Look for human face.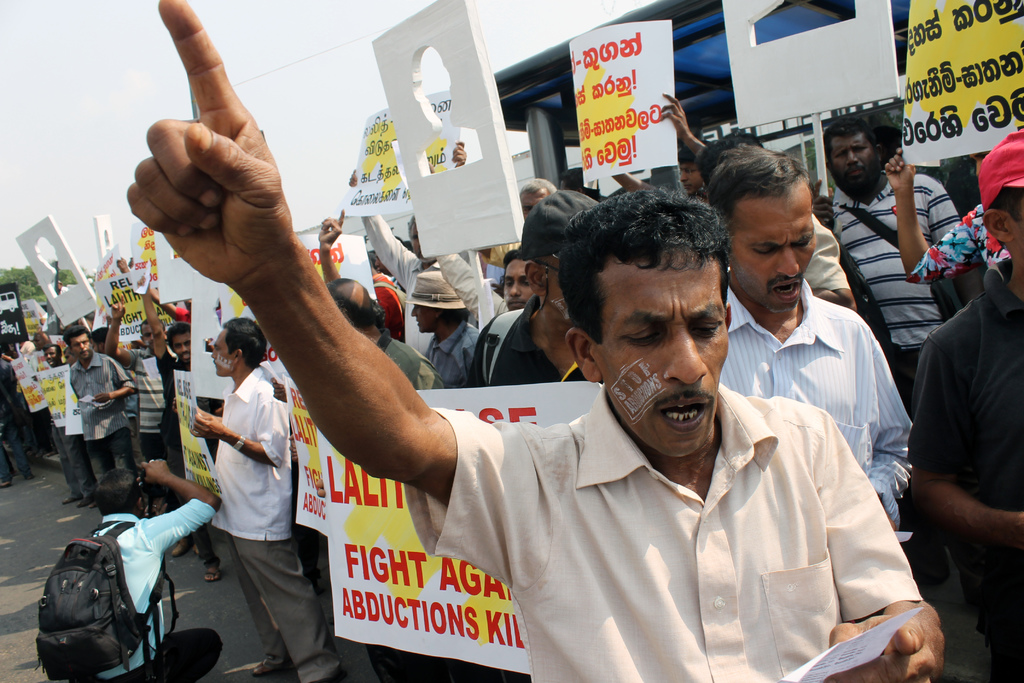
Found: bbox(411, 305, 440, 333).
